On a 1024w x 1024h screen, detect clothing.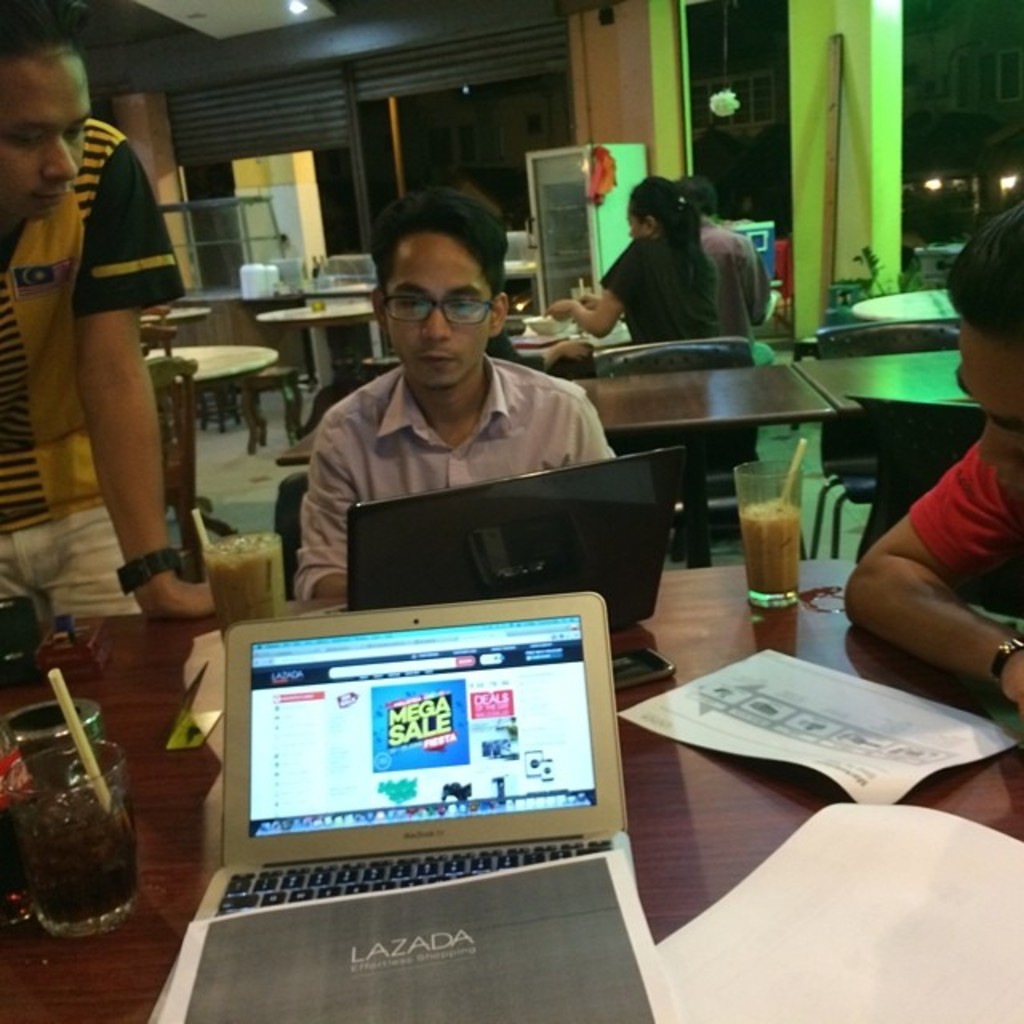
rect(254, 299, 653, 579).
